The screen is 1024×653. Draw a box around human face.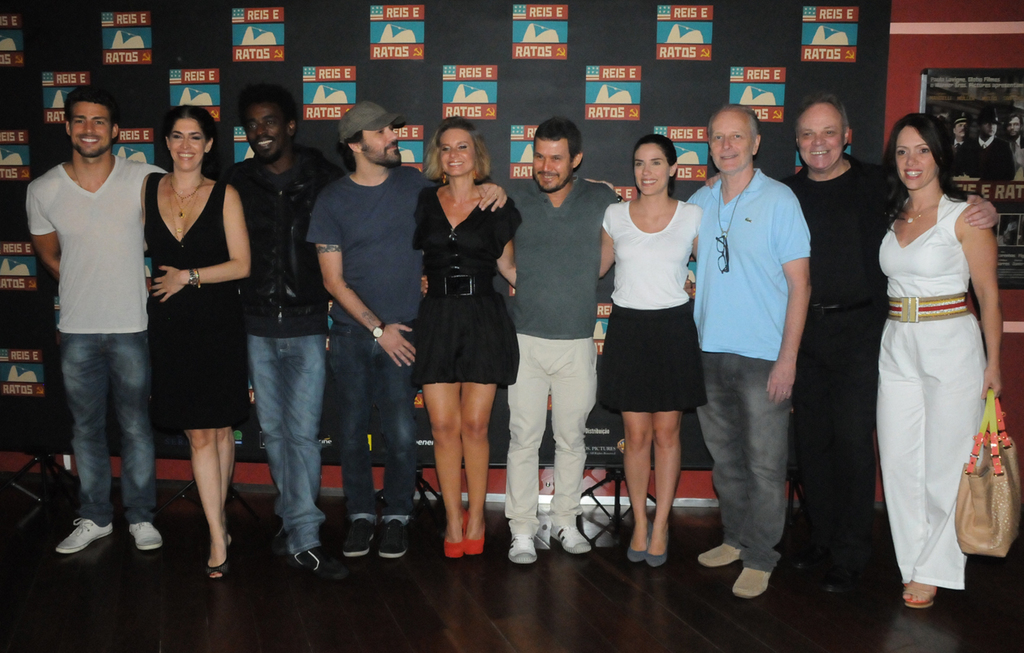
bbox(246, 98, 283, 162).
